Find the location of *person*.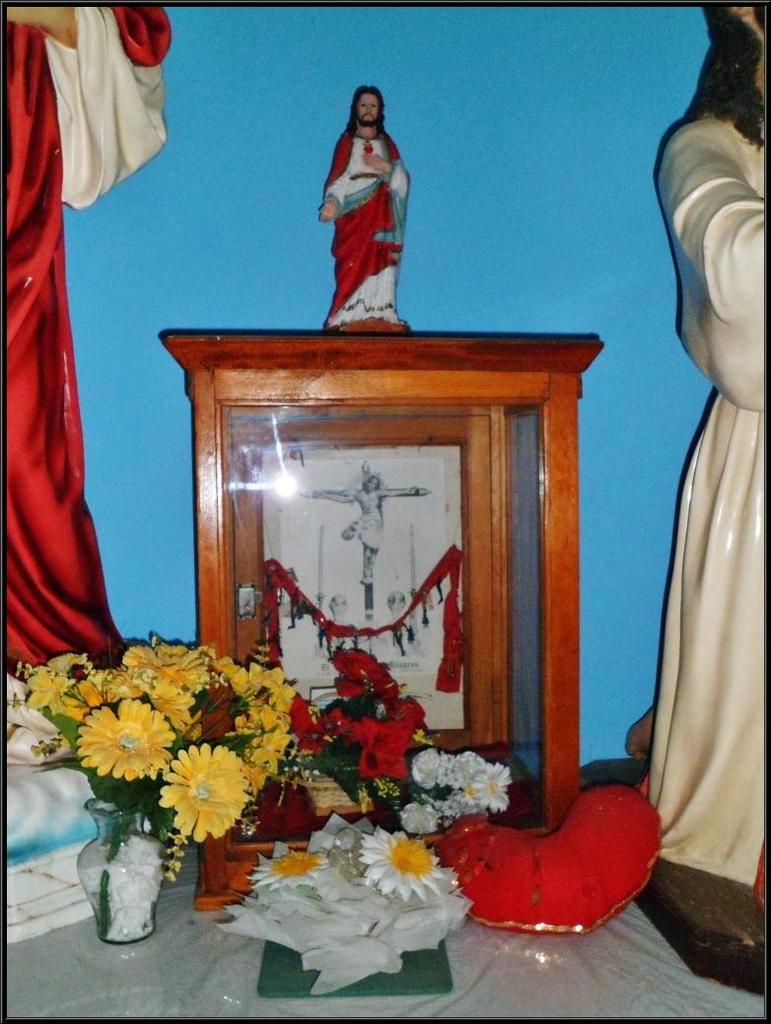
Location: (left=0, top=1, right=174, bottom=675).
